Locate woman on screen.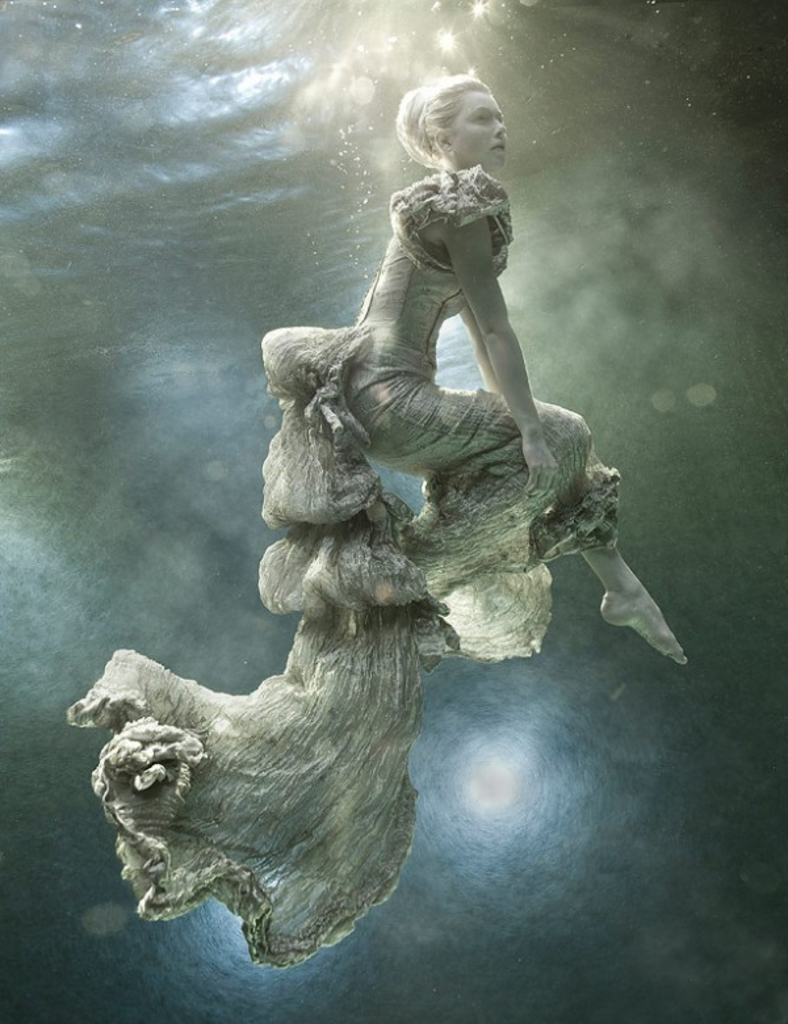
On screen at {"x1": 343, "y1": 68, "x2": 598, "y2": 508}.
